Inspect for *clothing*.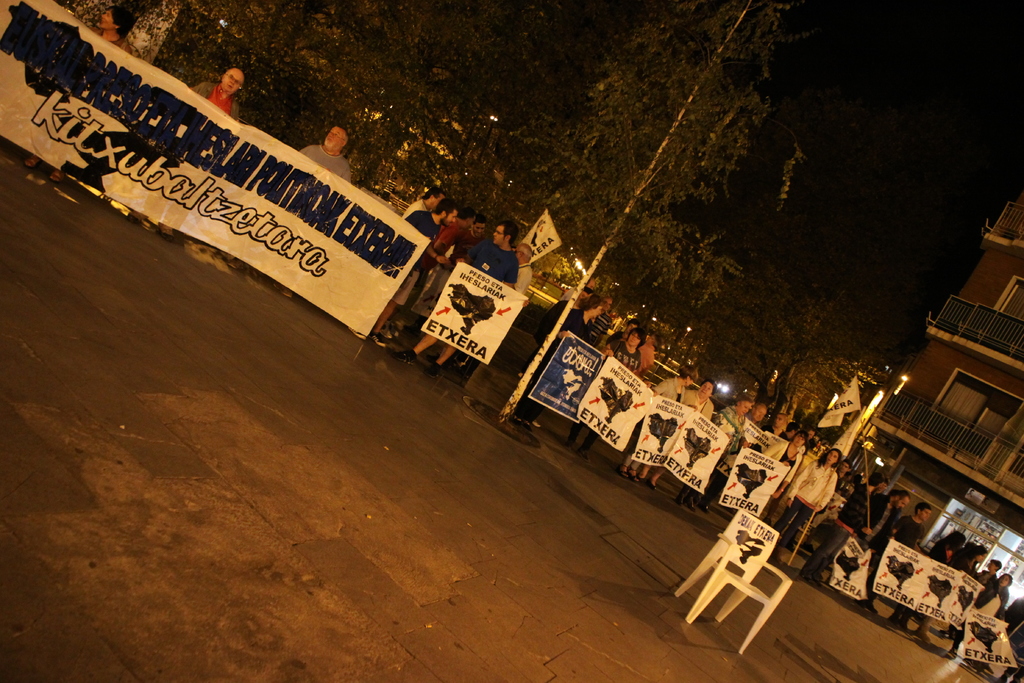
Inspection: {"left": 773, "top": 494, "right": 810, "bottom": 544}.
